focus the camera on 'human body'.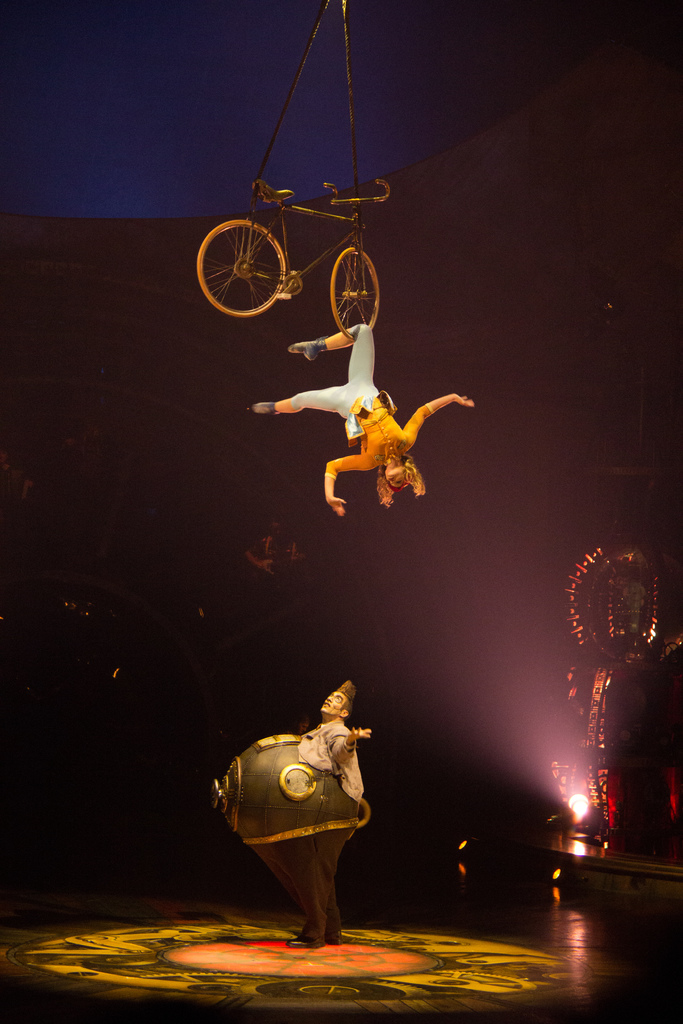
Focus region: [left=268, top=348, right=461, bottom=527].
